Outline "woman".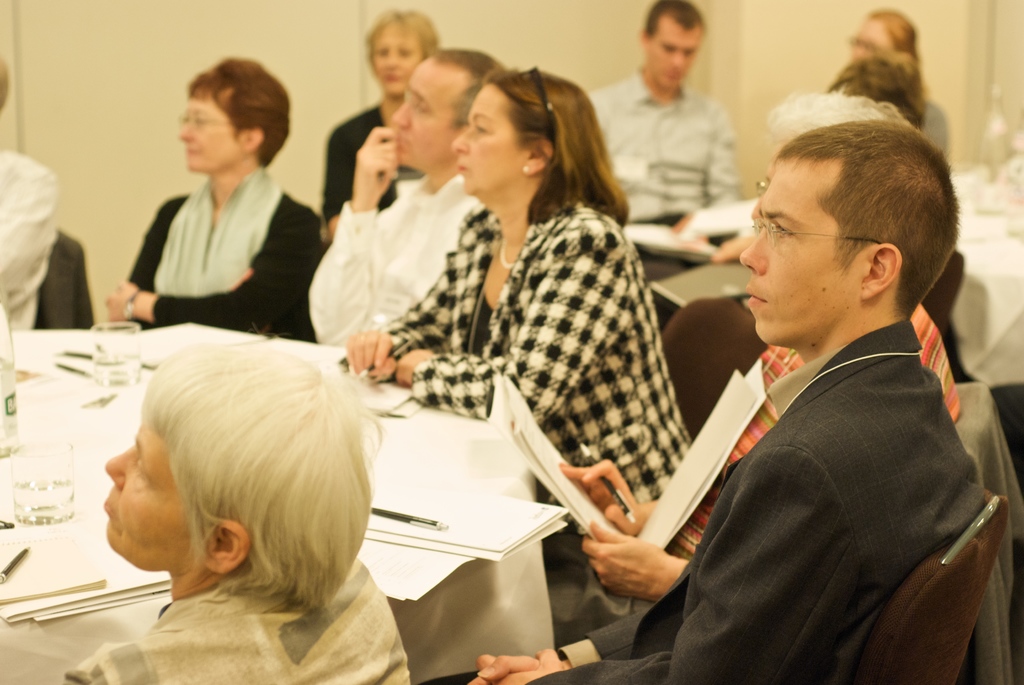
Outline: 851,6,950,166.
